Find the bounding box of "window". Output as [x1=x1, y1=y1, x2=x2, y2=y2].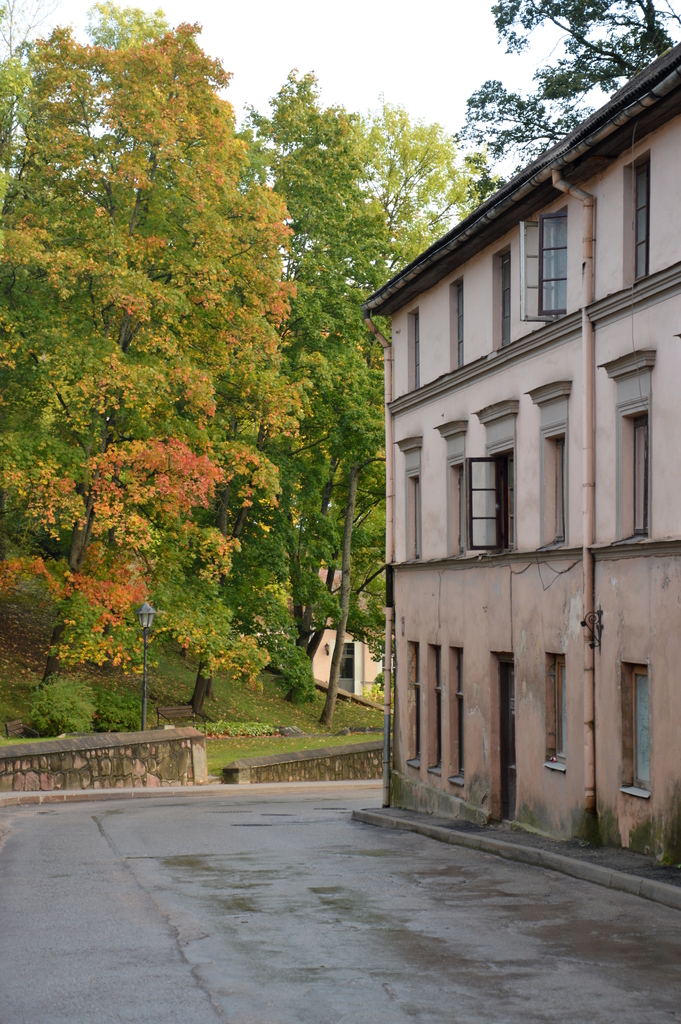
[x1=406, y1=643, x2=418, y2=769].
